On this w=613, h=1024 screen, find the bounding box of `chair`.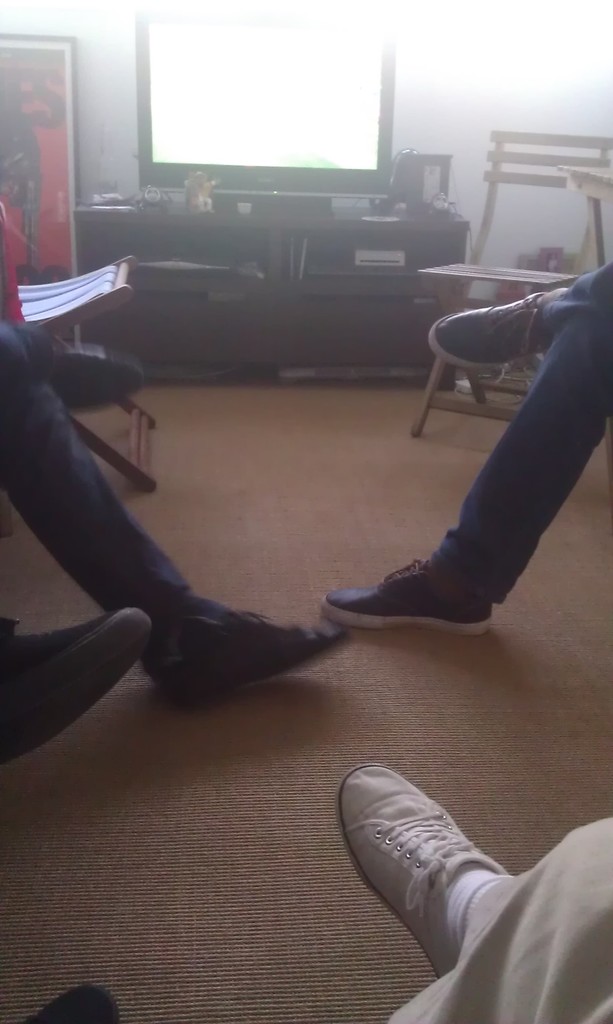
Bounding box: {"left": 418, "top": 130, "right": 612, "bottom": 442}.
